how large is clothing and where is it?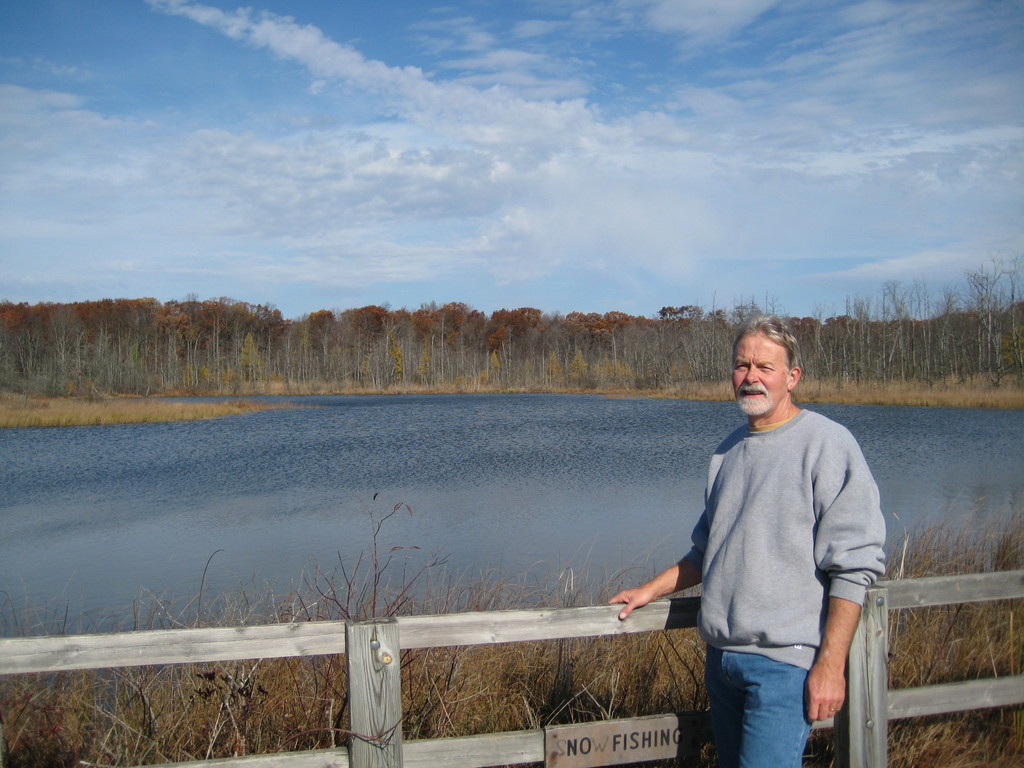
Bounding box: l=707, t=647, r=813, b=767.
